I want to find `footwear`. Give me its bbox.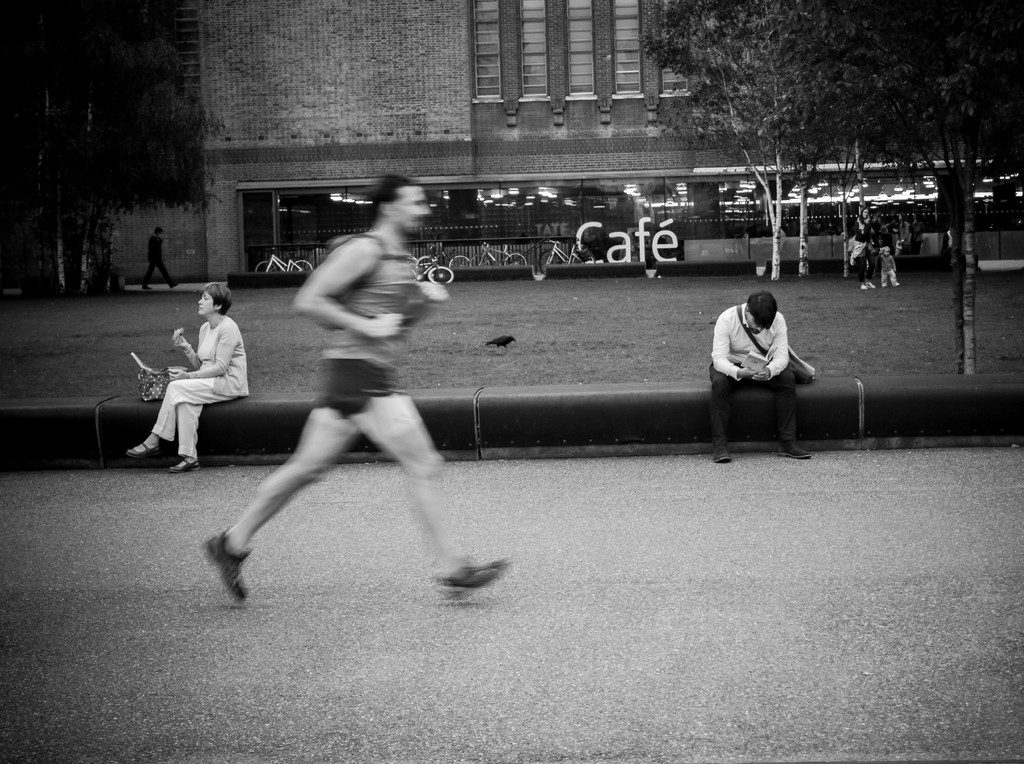
region(712, 446, 733, 462).
